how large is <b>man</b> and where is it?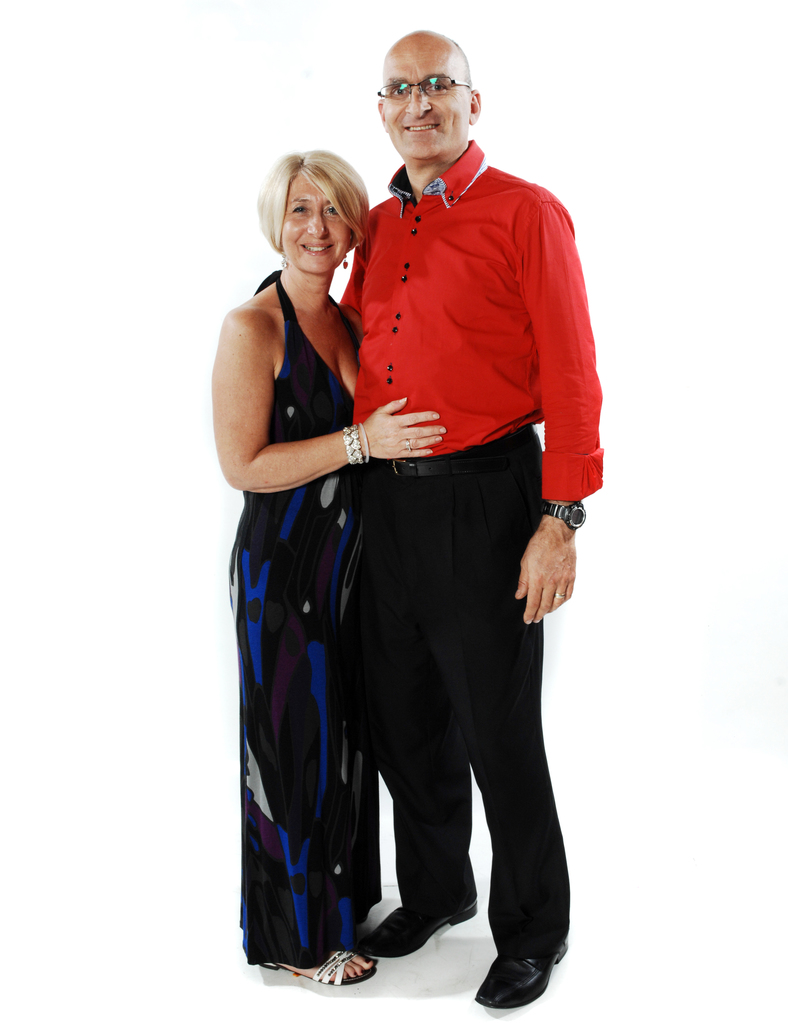
Bounding box: (258, 38, 607, 995).
